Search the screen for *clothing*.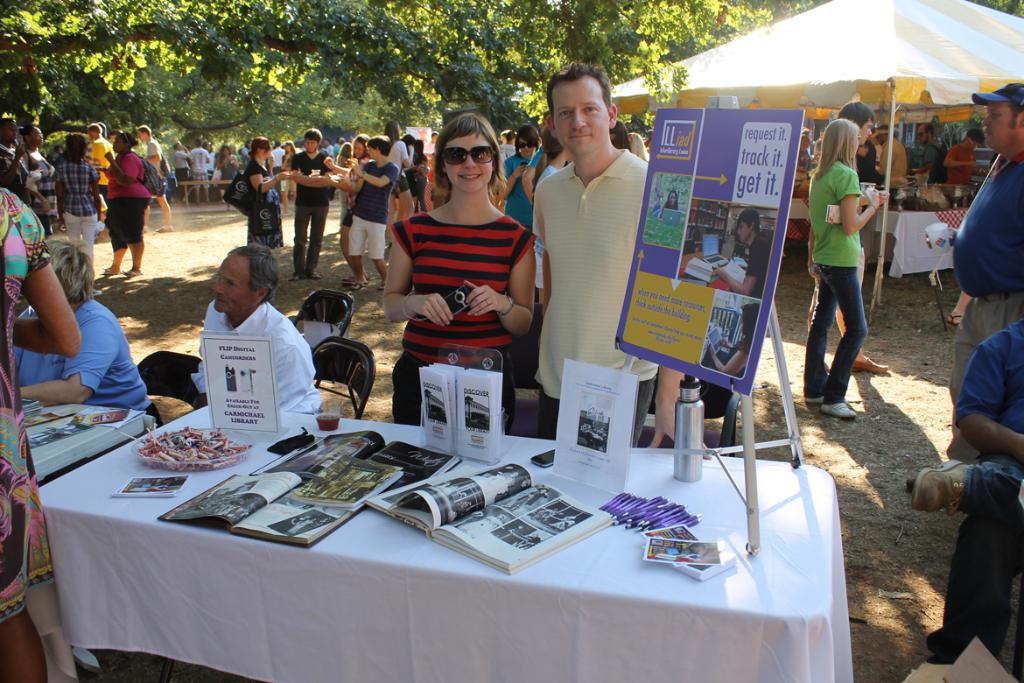
Found at locate(532, 122, 649, 392).
